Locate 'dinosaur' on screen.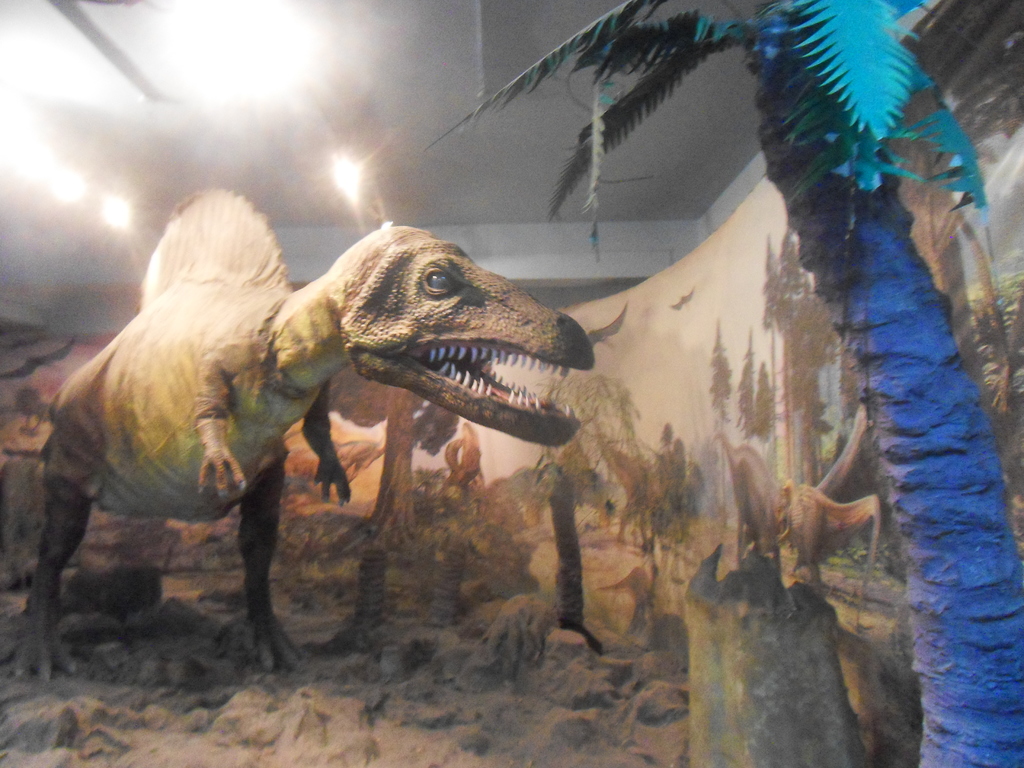
On screen at bbox=(776, 471, 881, 642).
